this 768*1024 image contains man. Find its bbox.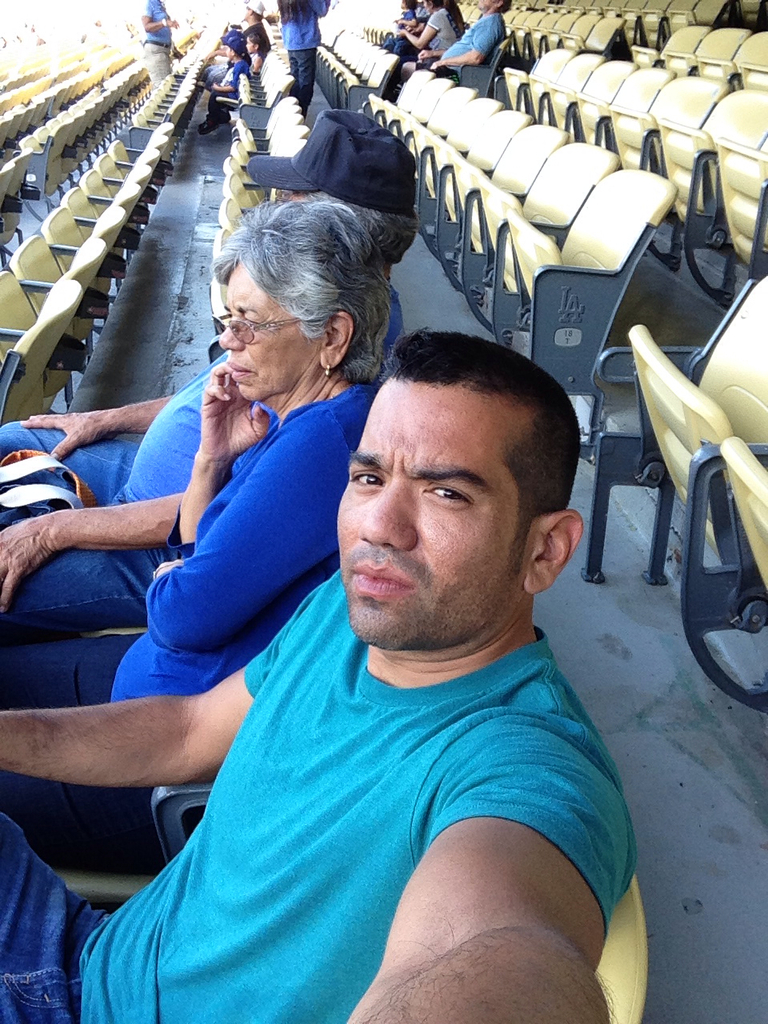
x1=0, y1=108, x2=422, y2=638.
